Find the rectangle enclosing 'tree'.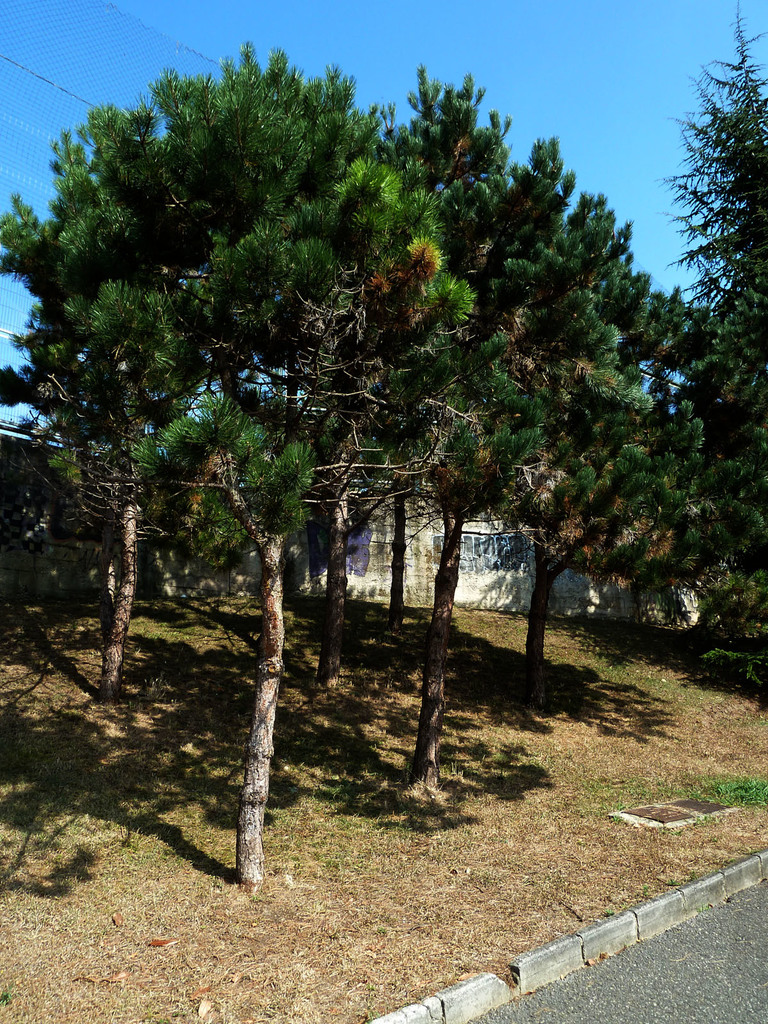
105/175/511/898.
